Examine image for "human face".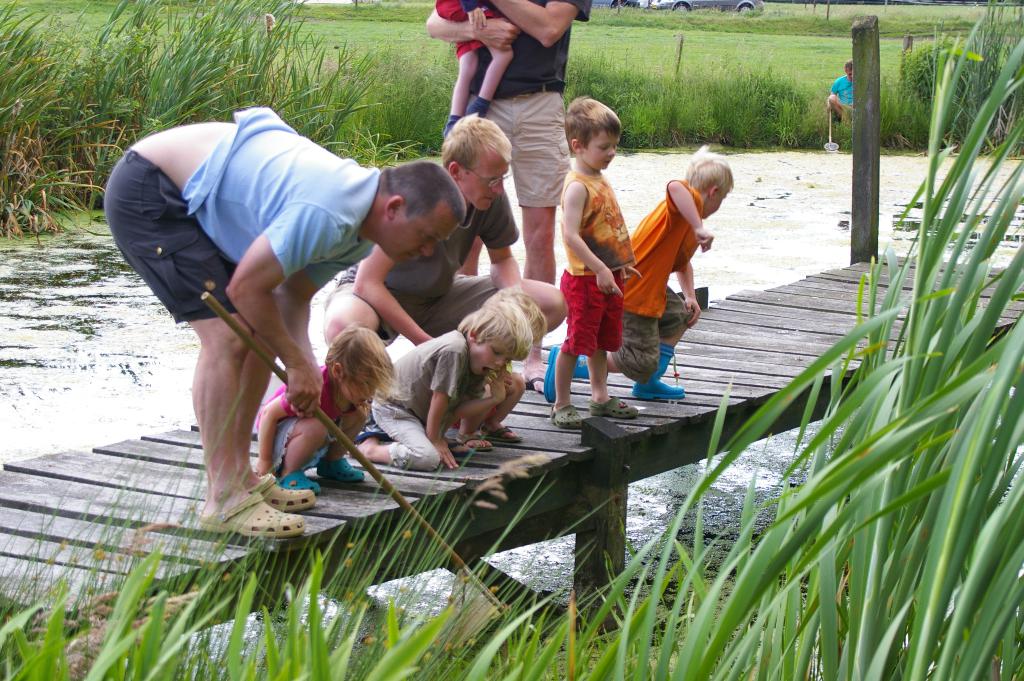
Examination result: x1=454 y1=146 x2=512 y2=213.
